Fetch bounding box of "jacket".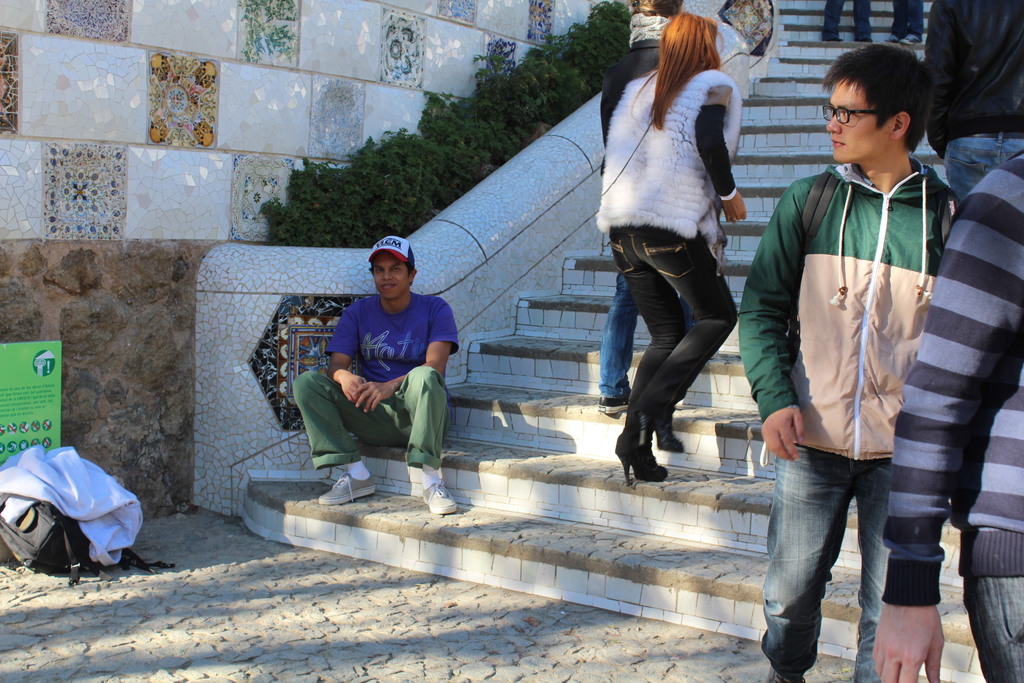
Bbox: l=879, t=131, r=1023, b=609.
